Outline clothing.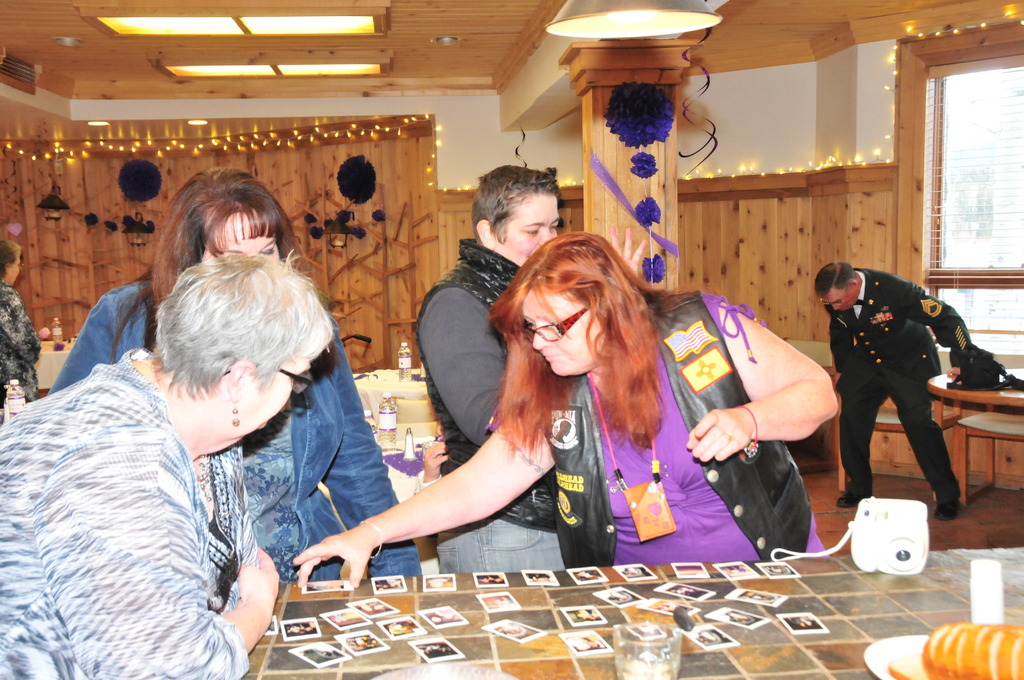
Outline: 421 240 572 576.
